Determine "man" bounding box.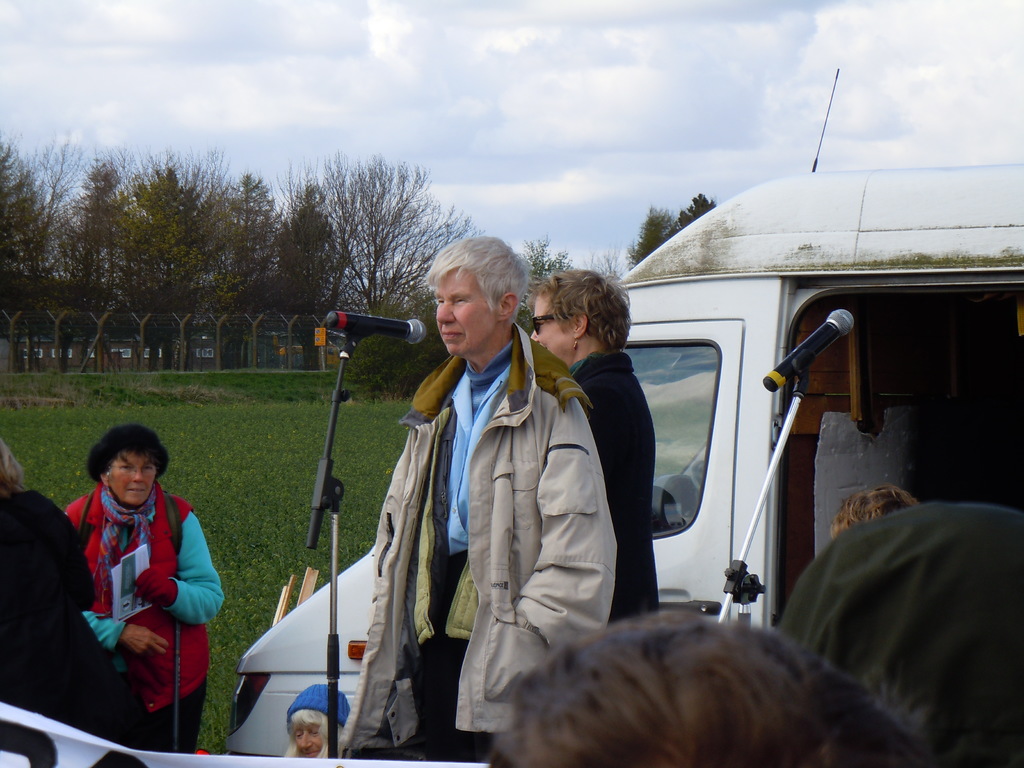
Determined: x1=340 y1=240 x2=617 y2=728.
